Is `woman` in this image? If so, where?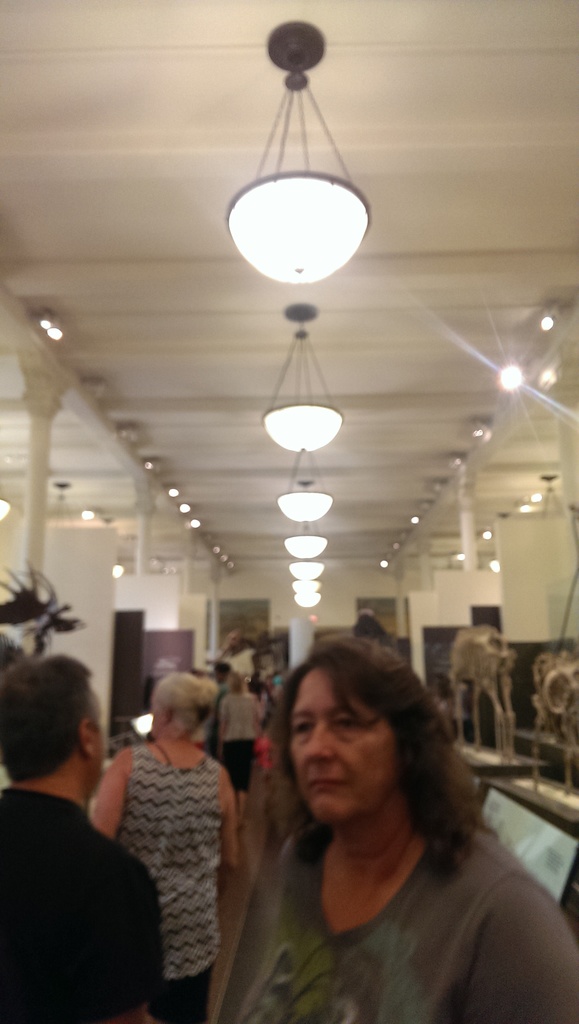
Yes, at 205/630/537/1011.
